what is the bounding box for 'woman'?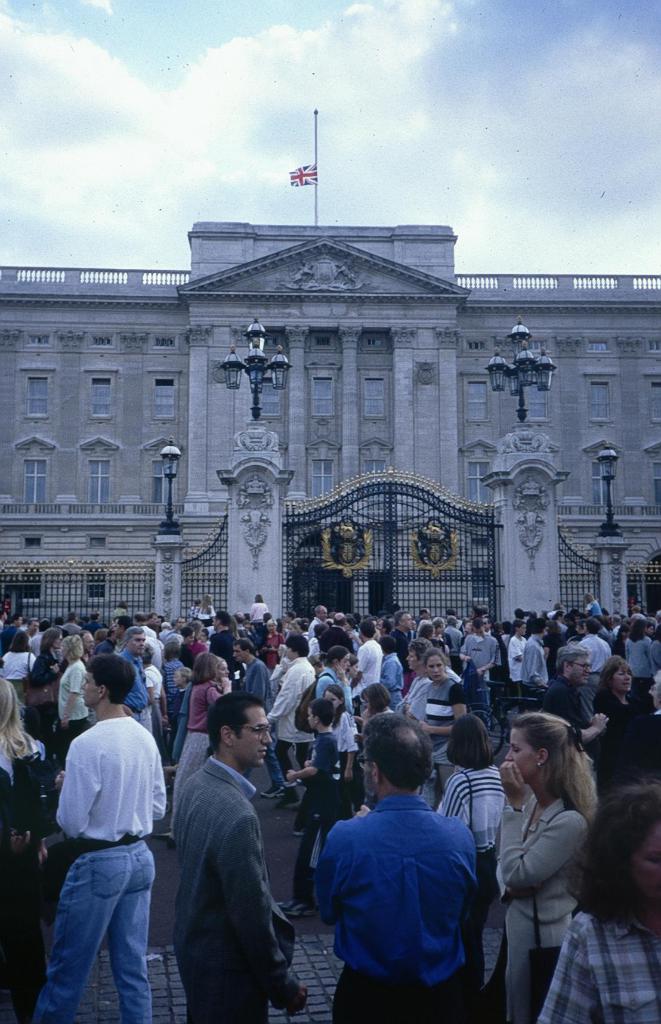
<region>167, 652, 239, 846</region>.
